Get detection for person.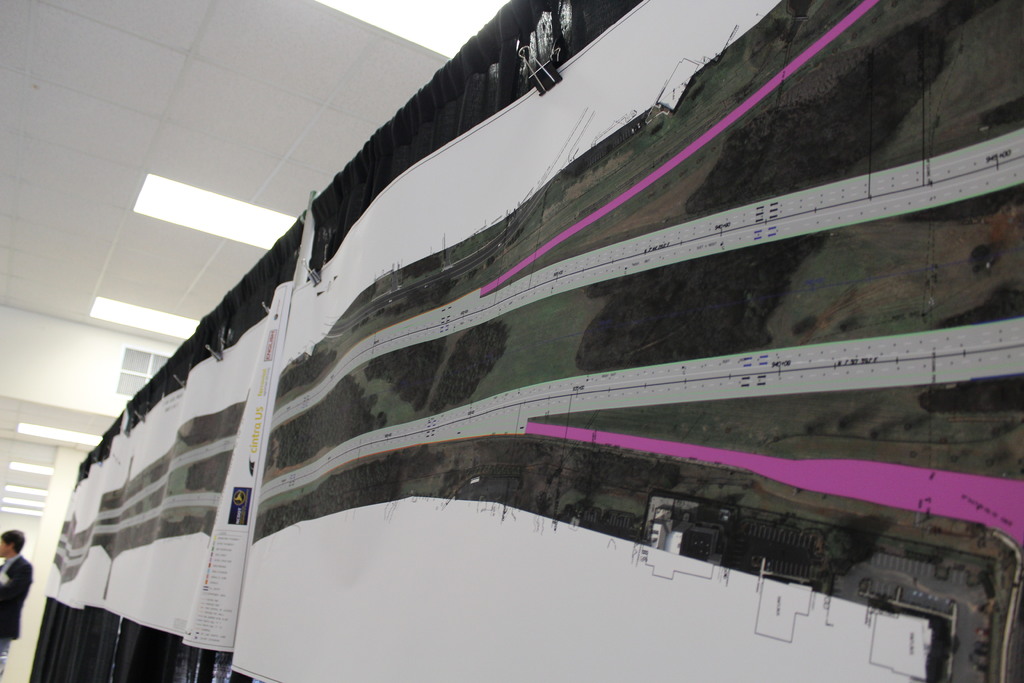
Detection: [x1=0, y1=528, x2=32, y2=682].
